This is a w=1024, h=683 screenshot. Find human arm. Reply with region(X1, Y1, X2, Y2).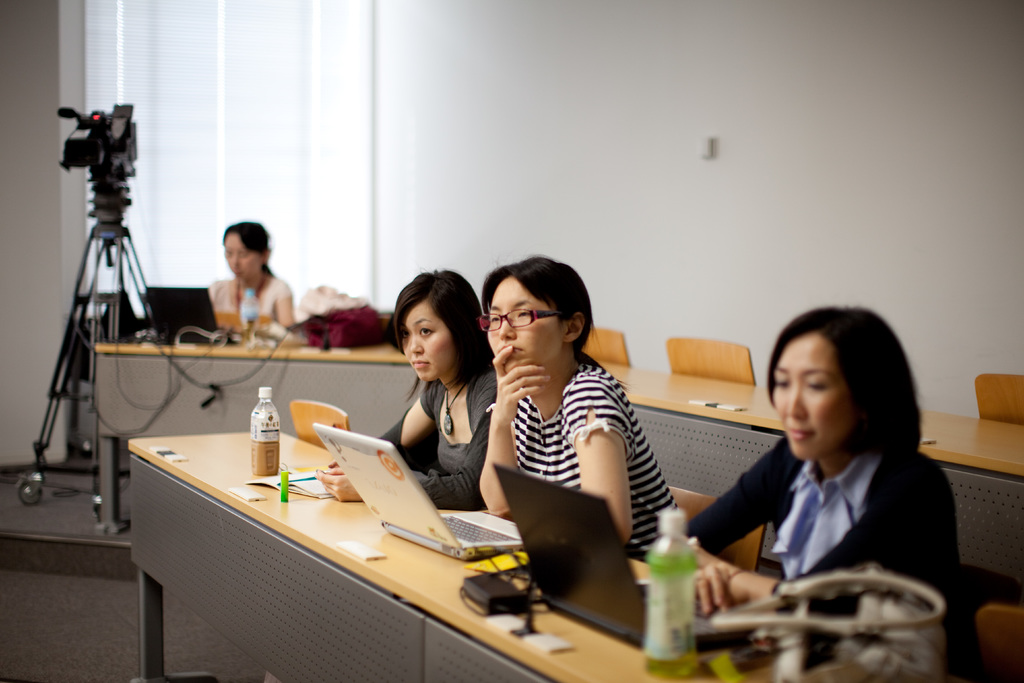
region(274, 278, 298, 327).
